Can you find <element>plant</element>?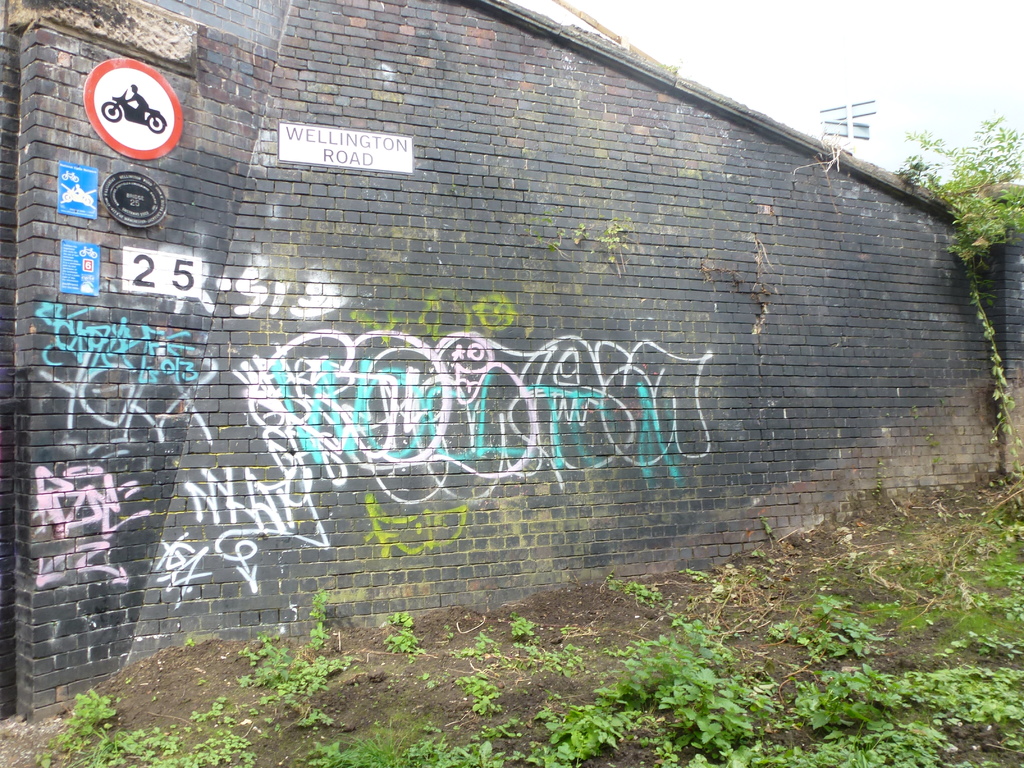
Yes, bounding box: <region>311, 741, 337, 760</region>.
